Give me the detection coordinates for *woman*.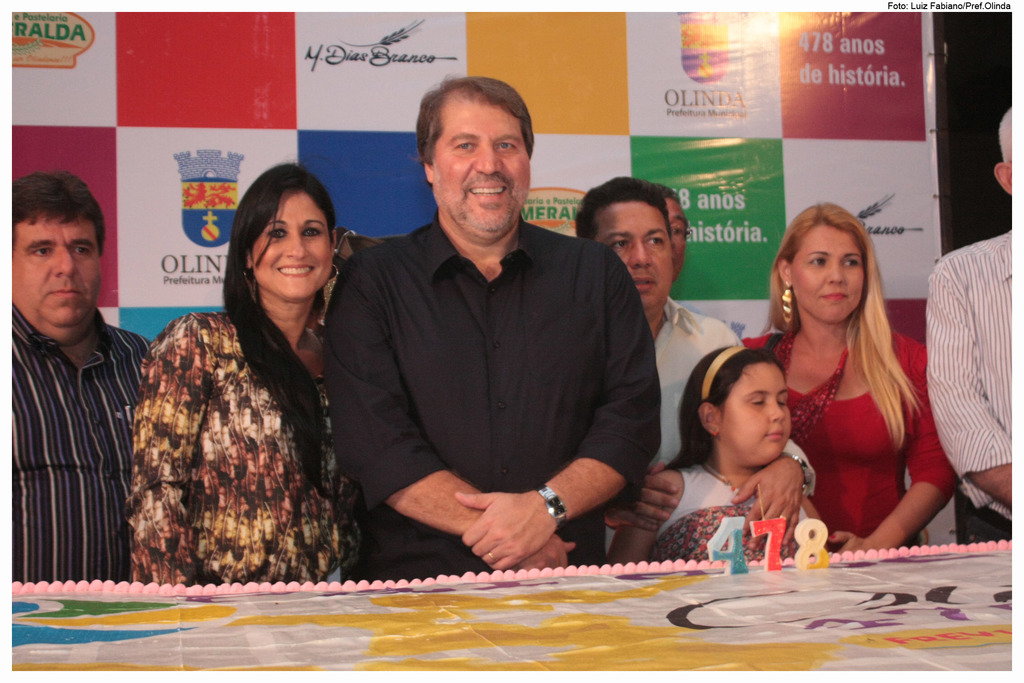
BBox(123, 160, 367, 585).
